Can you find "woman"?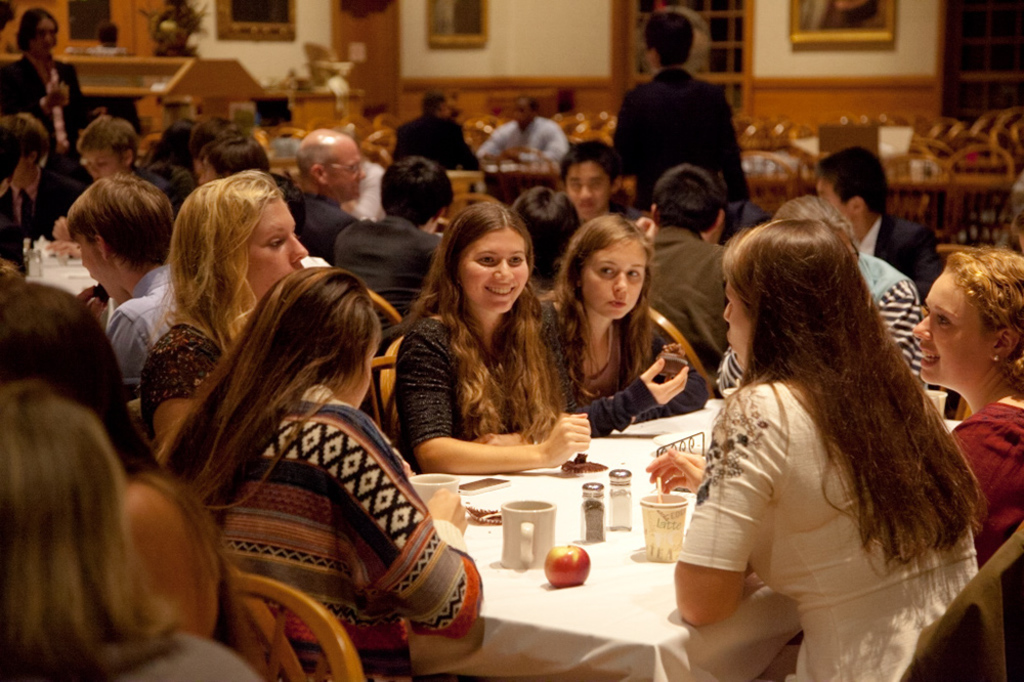
Yes, bounding box: crop(139, 164, 316, 457).
